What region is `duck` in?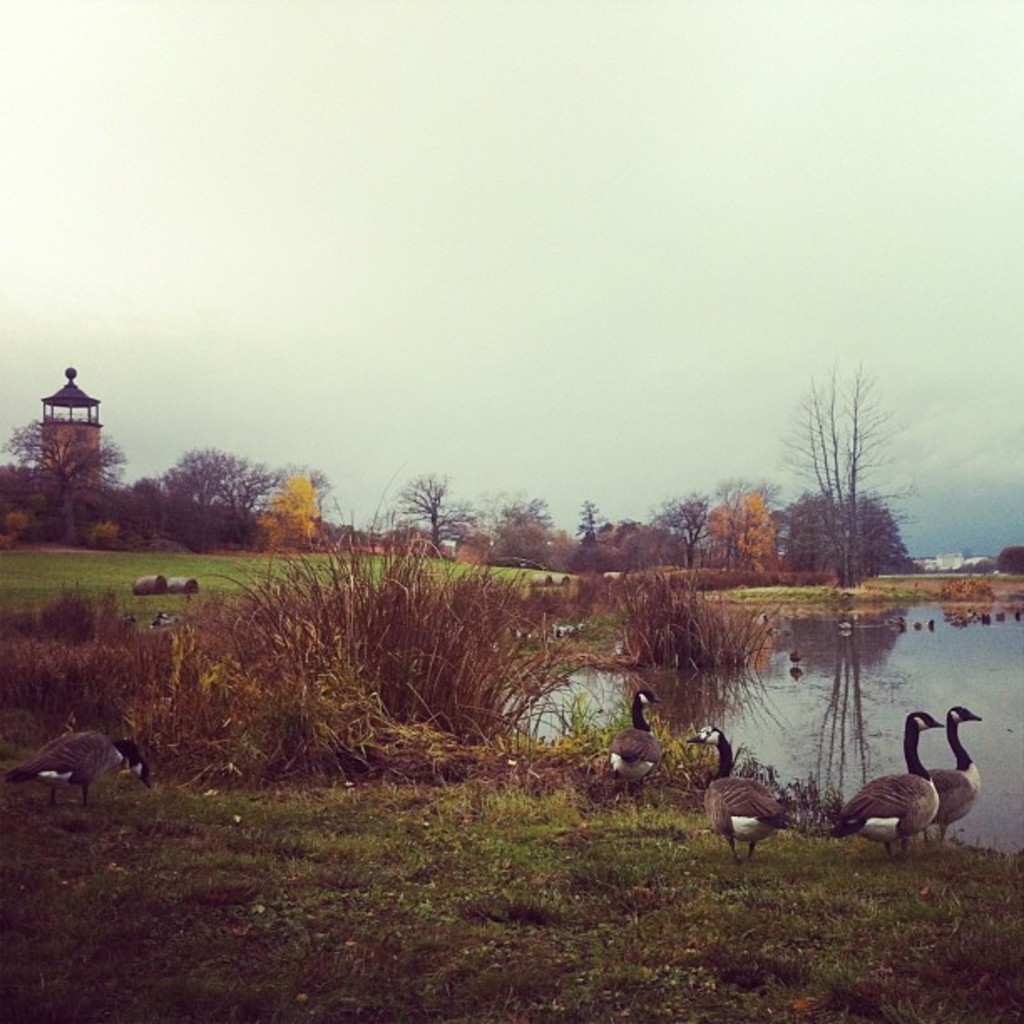
Rect(689, 723, 806, 863).
